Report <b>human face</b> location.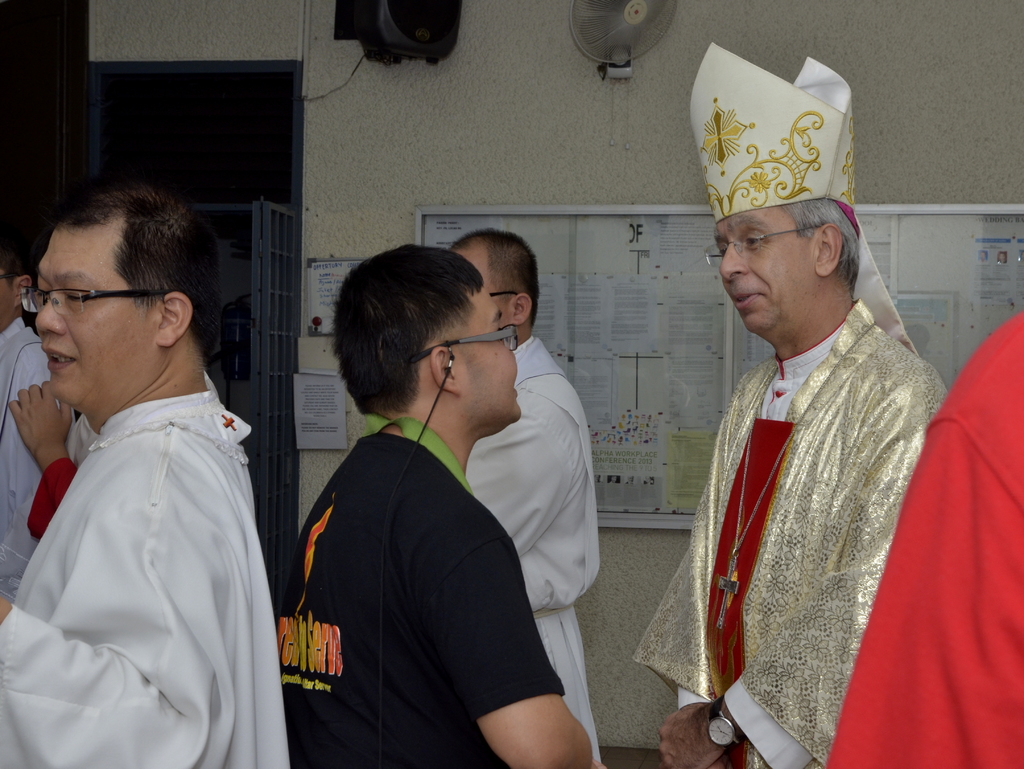
Report: pyautogui.locateOnScreen(31, 225, 155, 405).
